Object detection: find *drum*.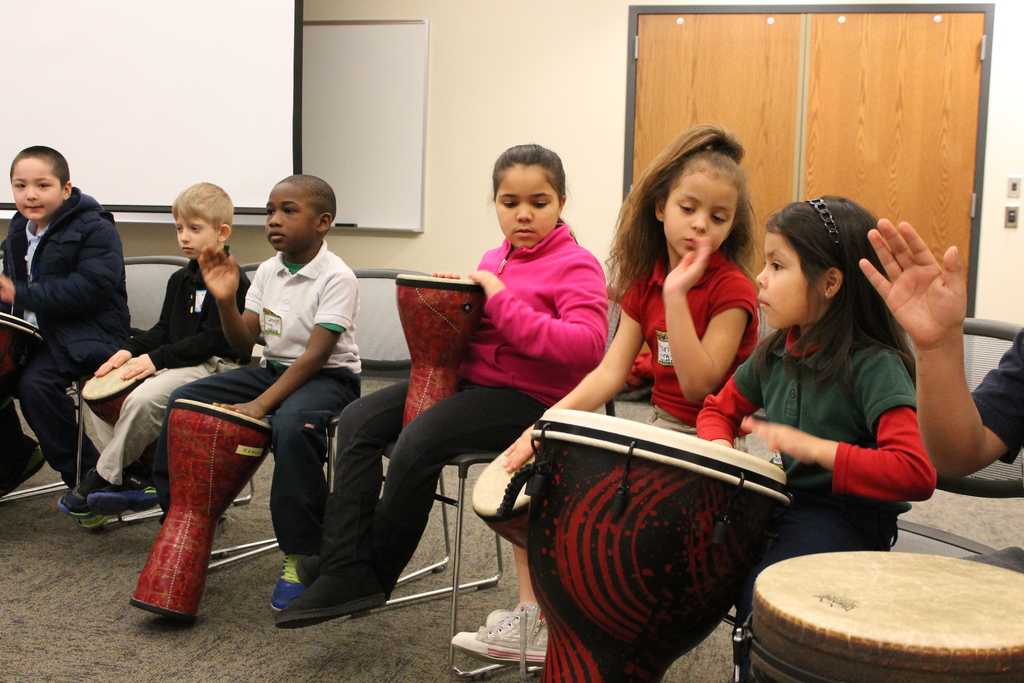
<region>0, 300, 44, 404</region>.
